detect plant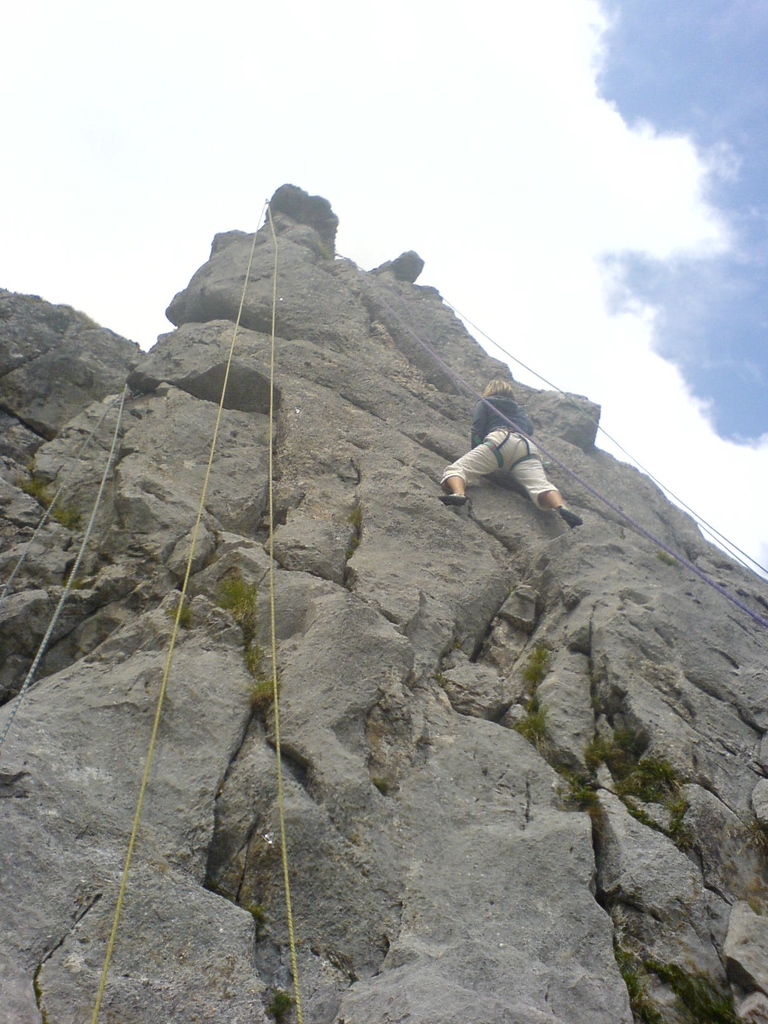
x1=241 y1=634 x2=287 y2=722
